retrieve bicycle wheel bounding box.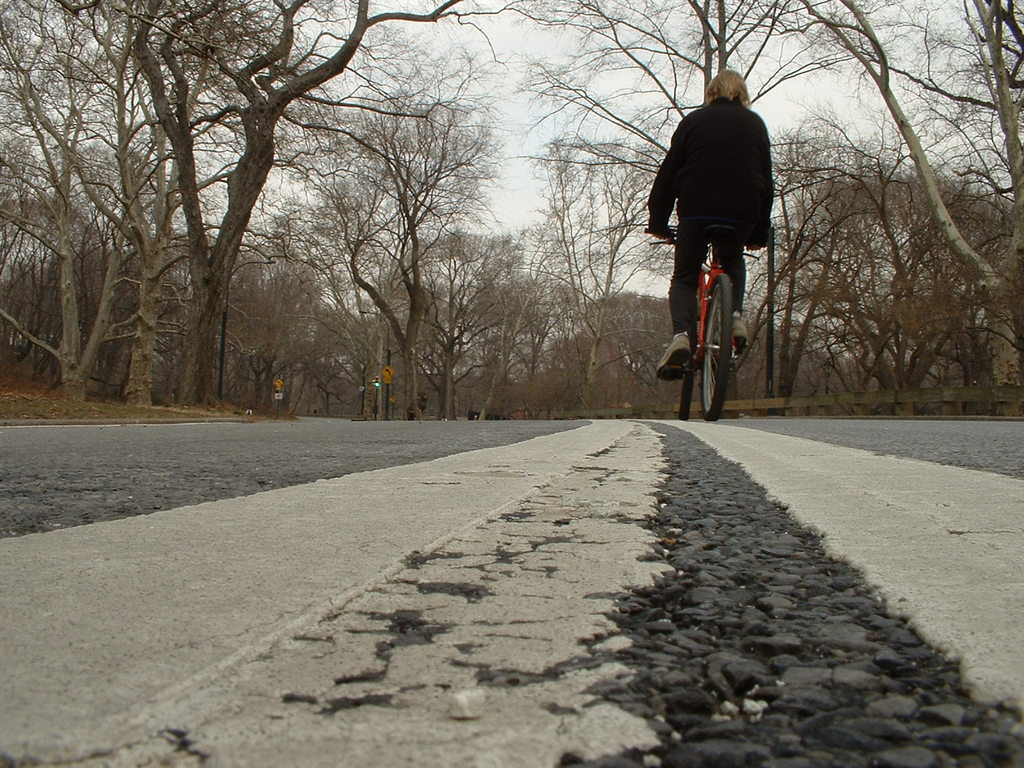
Bounding box: rect(676, 356, 696, 423).
